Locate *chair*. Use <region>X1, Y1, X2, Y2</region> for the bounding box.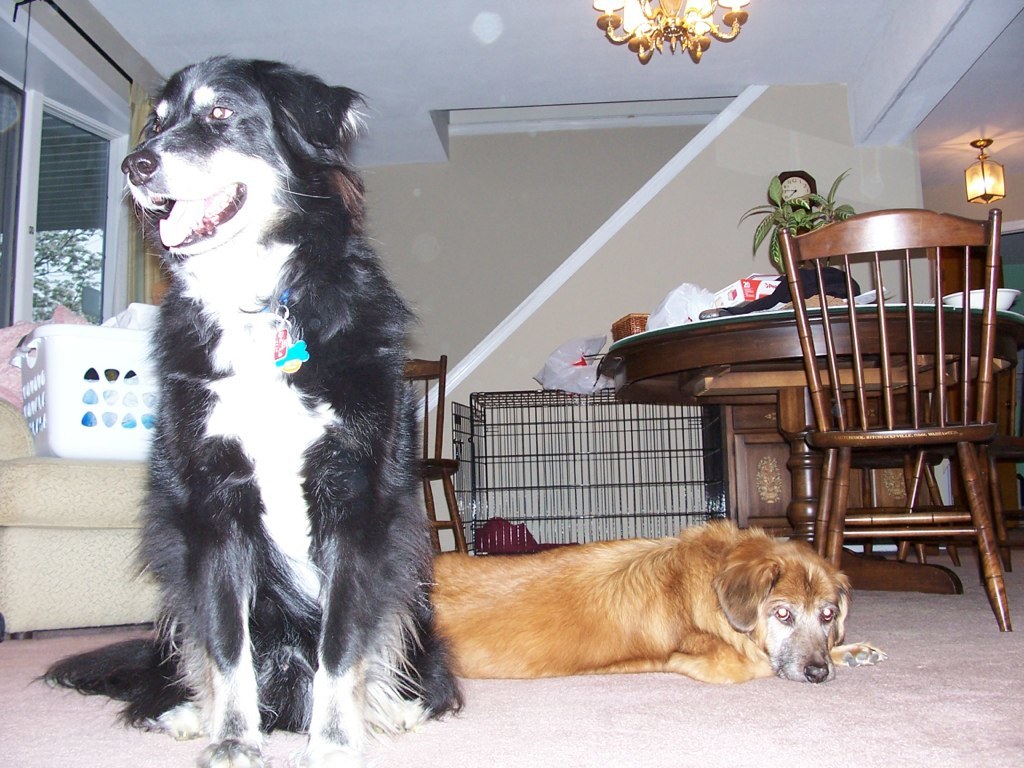
<region>760, 239, 1004, 644</region>.
